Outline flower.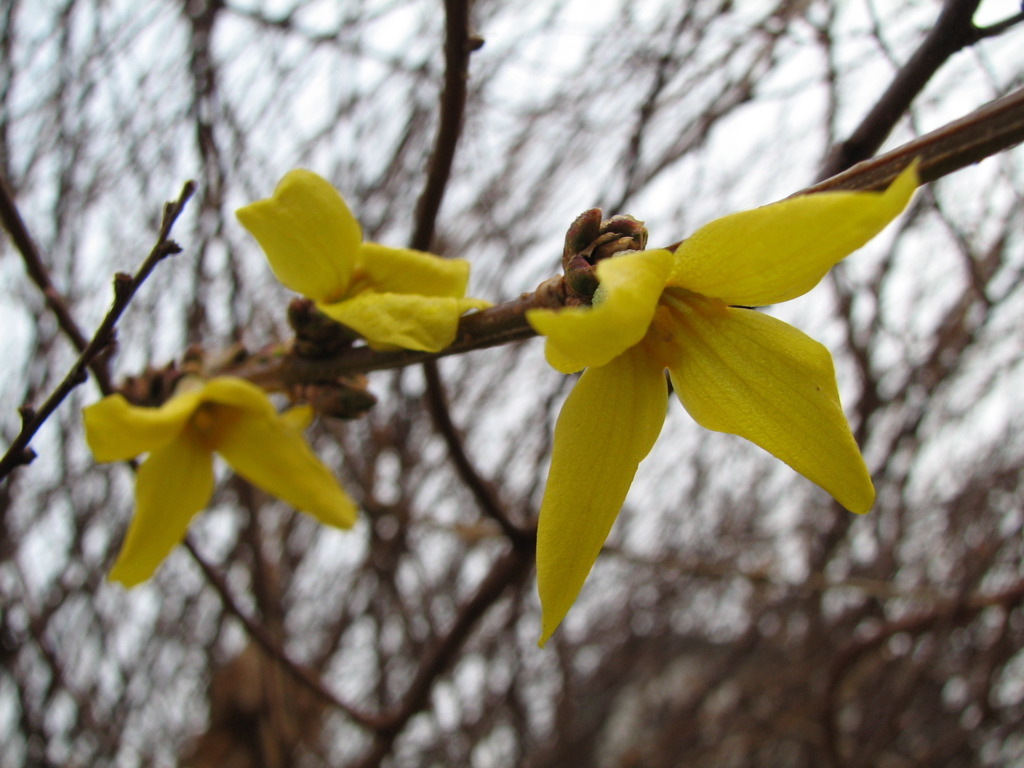
Outline: box(234, 168, 495, 357).
